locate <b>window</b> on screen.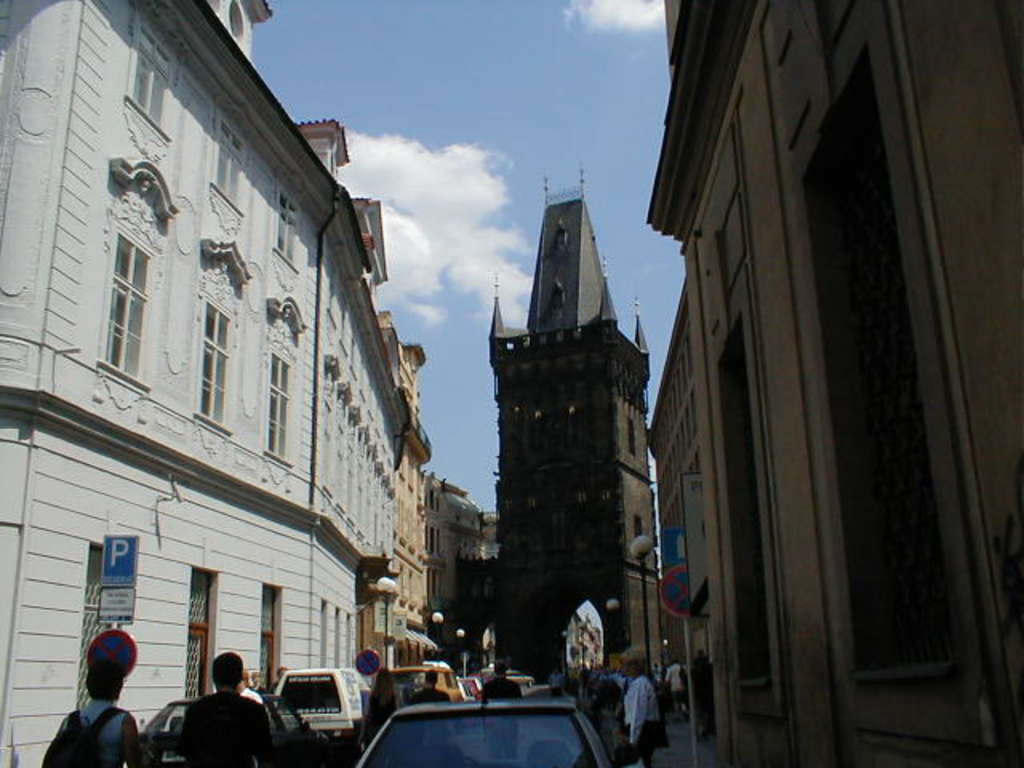
On screen at (270,181,304,278).
